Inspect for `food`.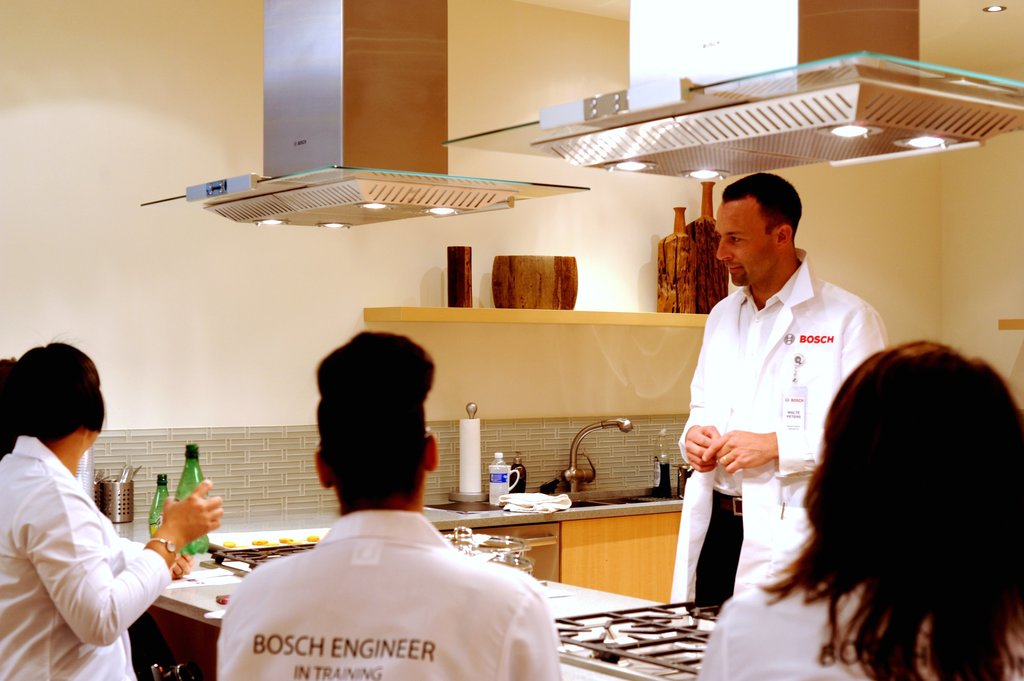
Inspection: crop(262, 540, 280, 549).
